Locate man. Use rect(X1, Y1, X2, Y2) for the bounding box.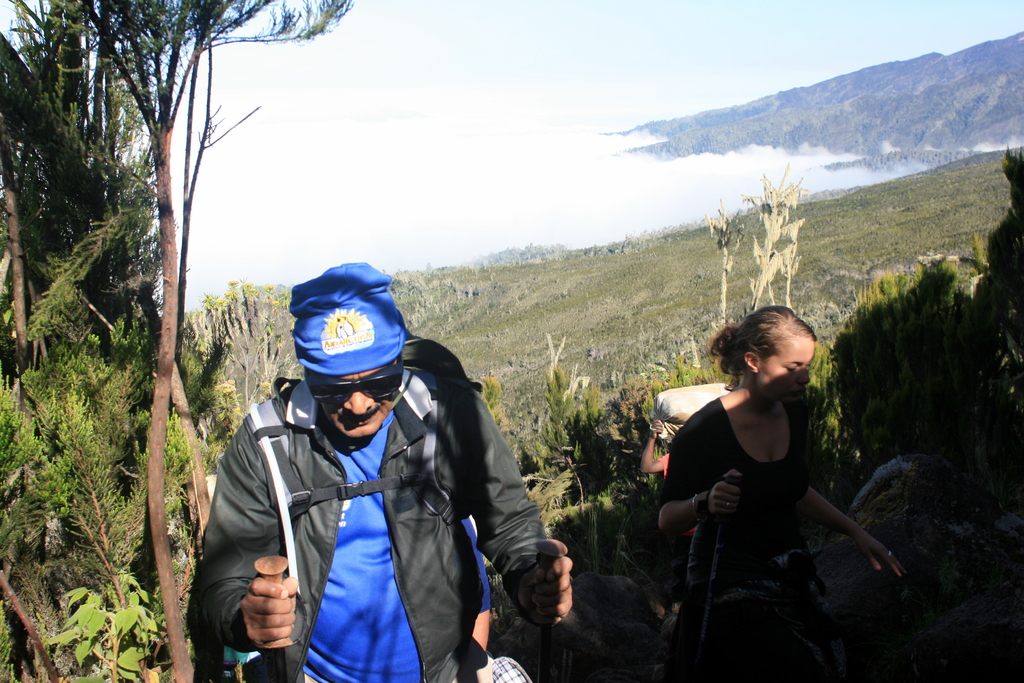
rect(152, 256, 598, 681).
